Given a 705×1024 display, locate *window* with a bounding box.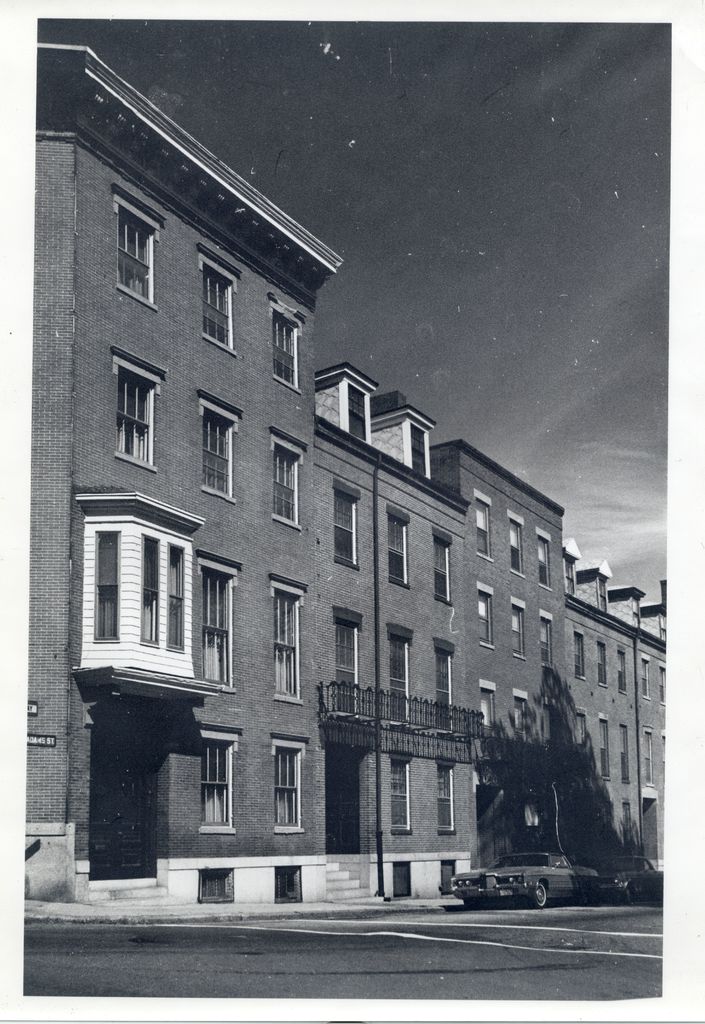
Located: 387,636,420,721.
